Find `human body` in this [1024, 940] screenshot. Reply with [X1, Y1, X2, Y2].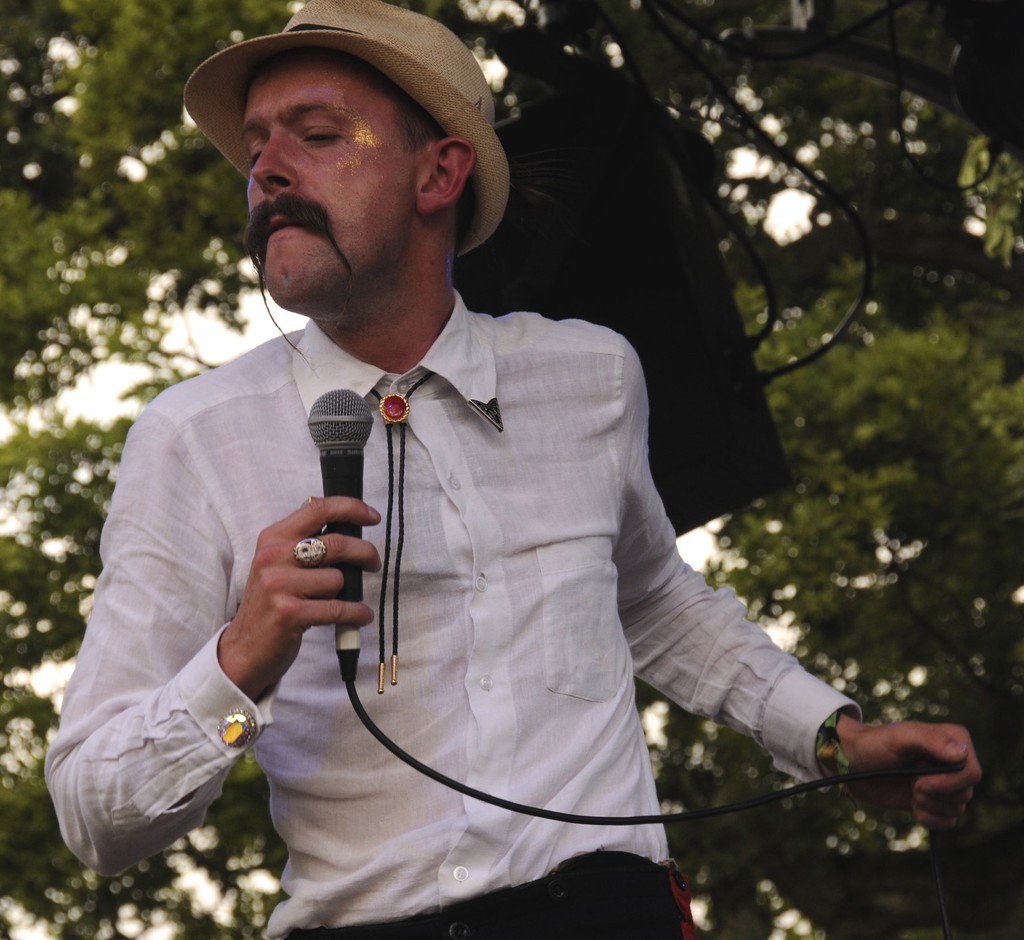
[41, 48, 983, 939].
